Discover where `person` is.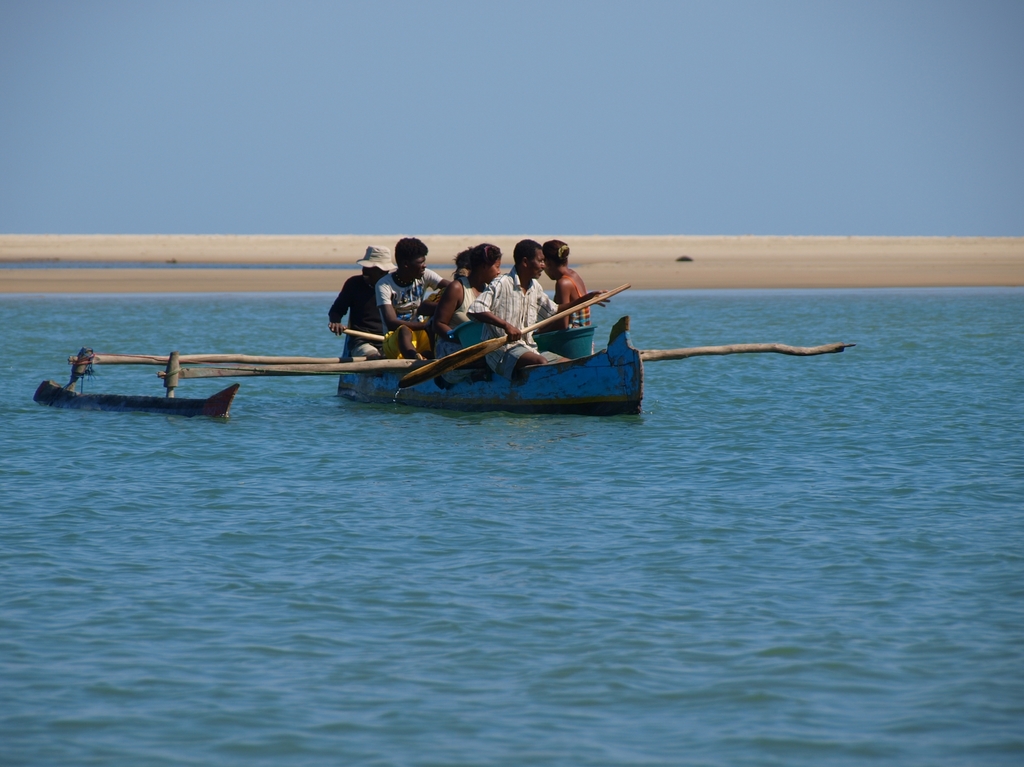
Discovered at 545,235,589,327.
